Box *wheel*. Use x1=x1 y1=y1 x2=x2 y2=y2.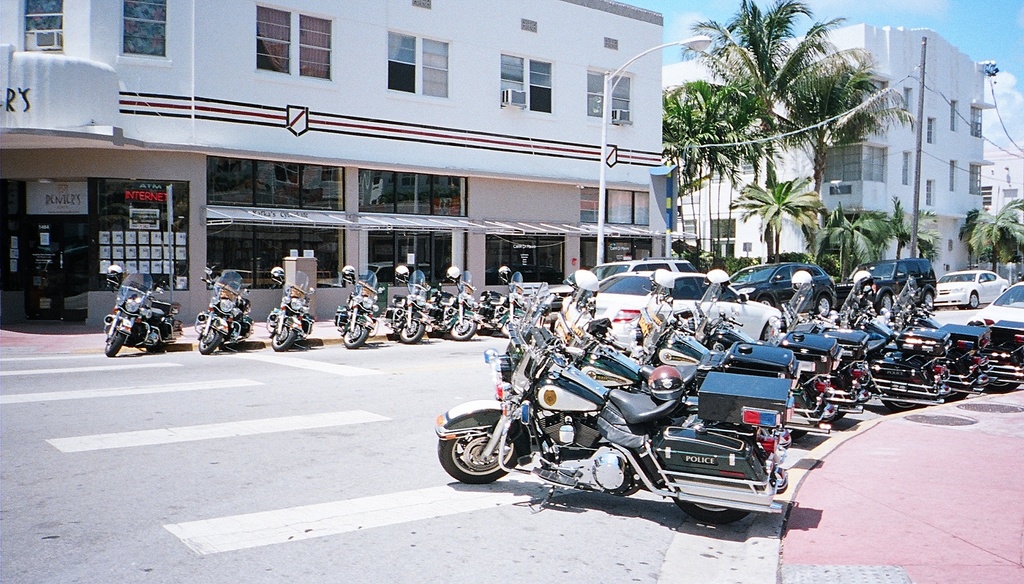
x1=501 y1=316 x2=518 y2=338.
